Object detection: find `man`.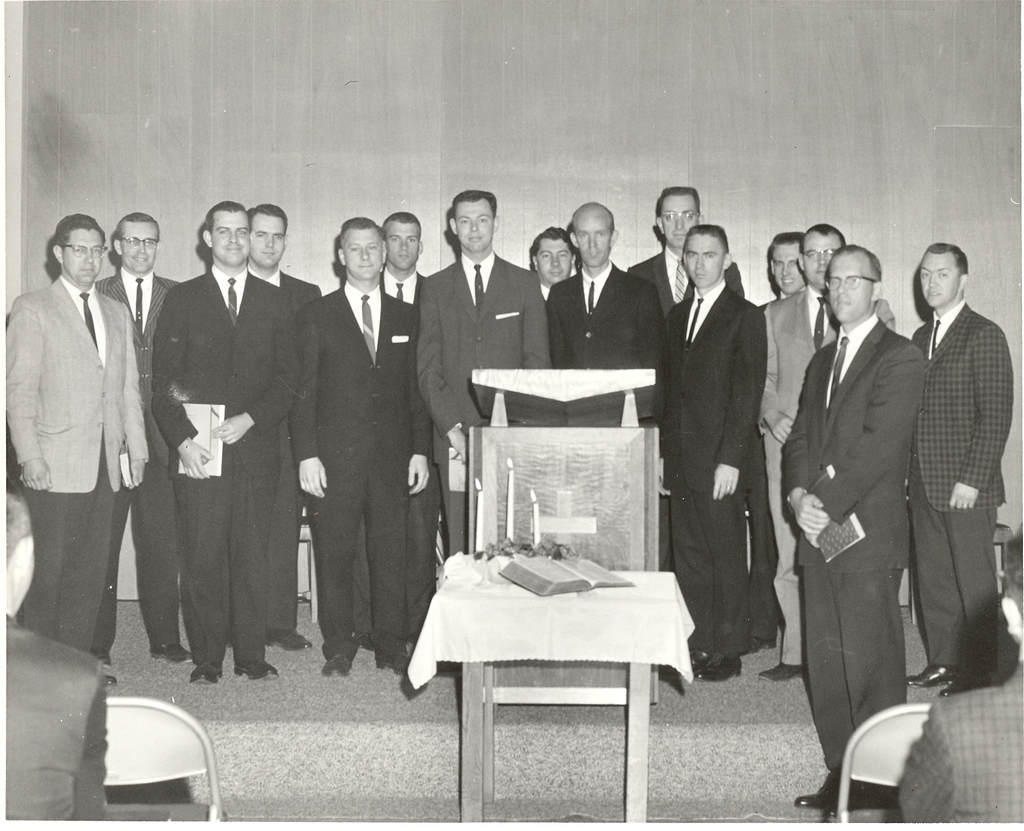
97:202:184:678.
